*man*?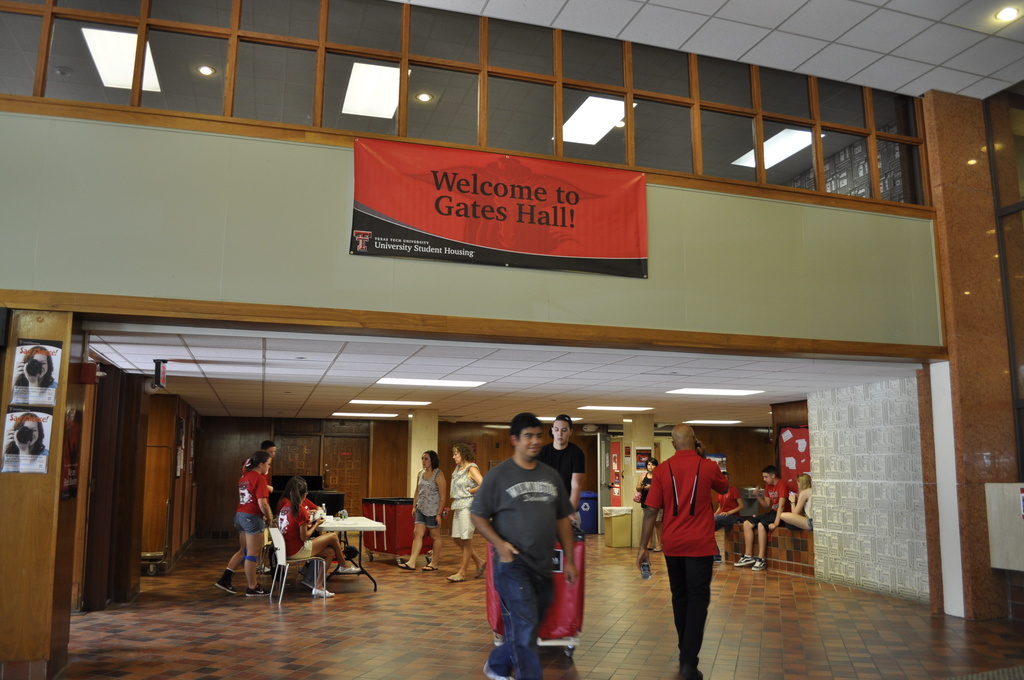
box(465, 411, 580, 679)
